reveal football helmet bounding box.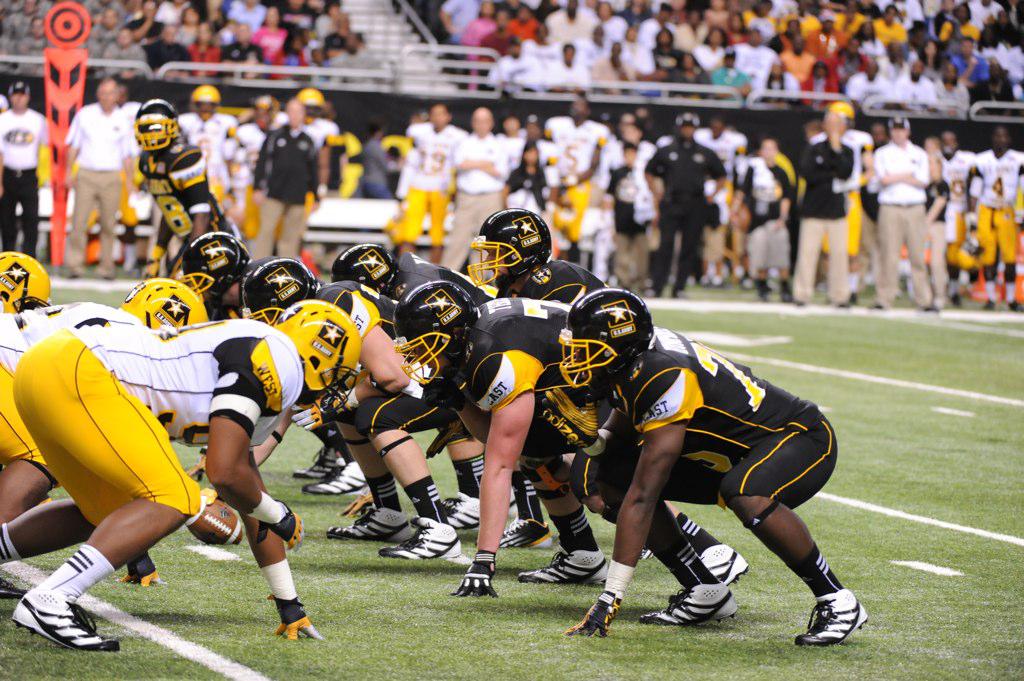
Revealed: [831, 96, 856, 128].
